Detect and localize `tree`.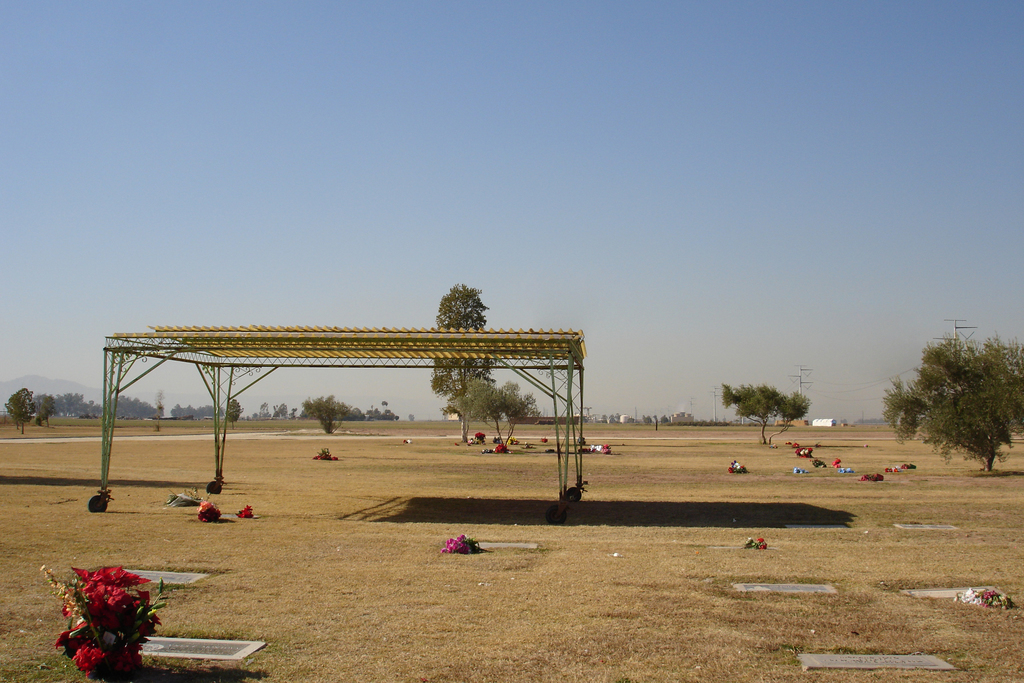
Localized at locate(430, 278, 493, 442).
